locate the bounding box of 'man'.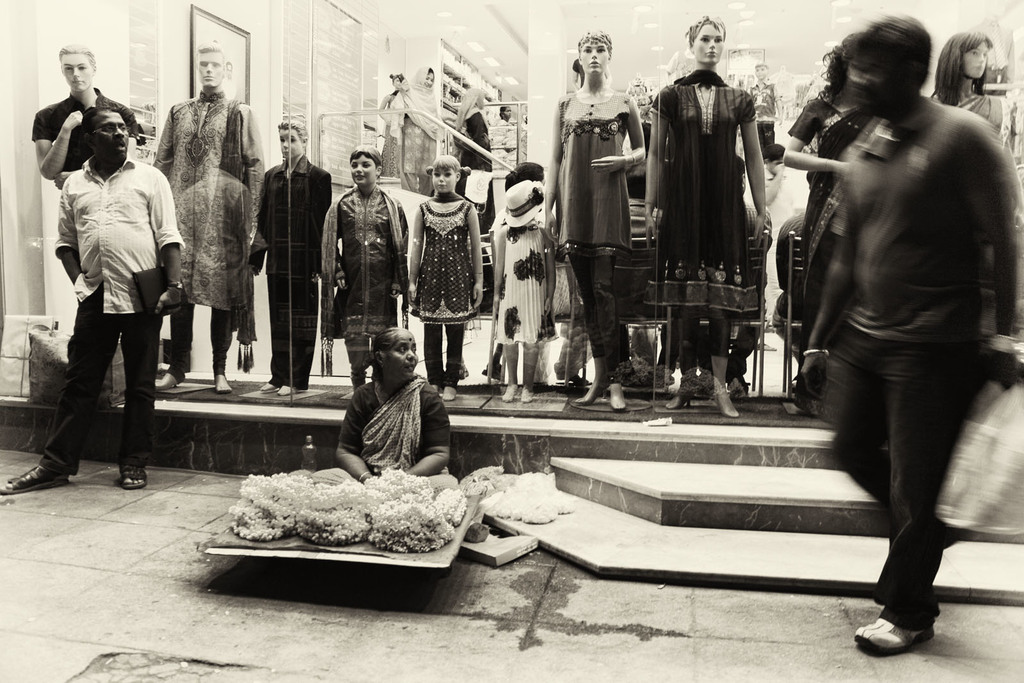
Bounding box: locate(31, 43, 148, 188).
